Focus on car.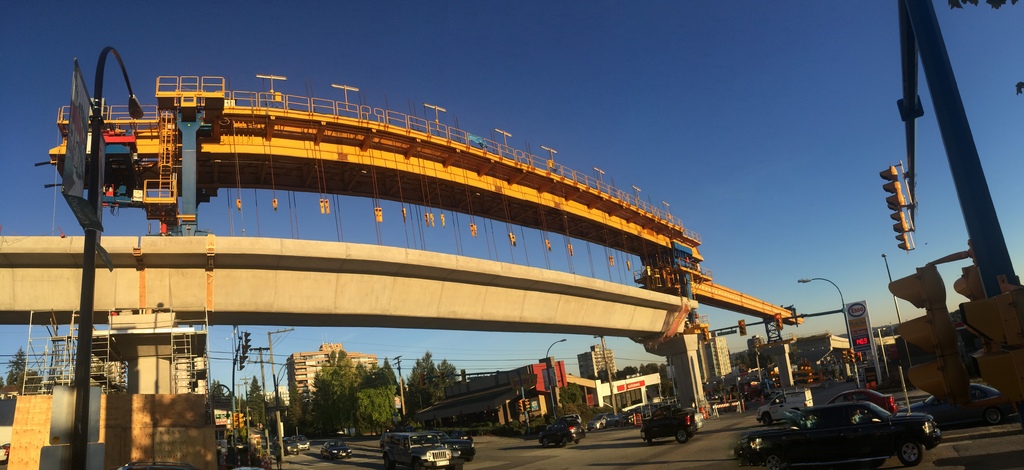
Focused at <bbox>385, 426, 399, 432</bbox>.
